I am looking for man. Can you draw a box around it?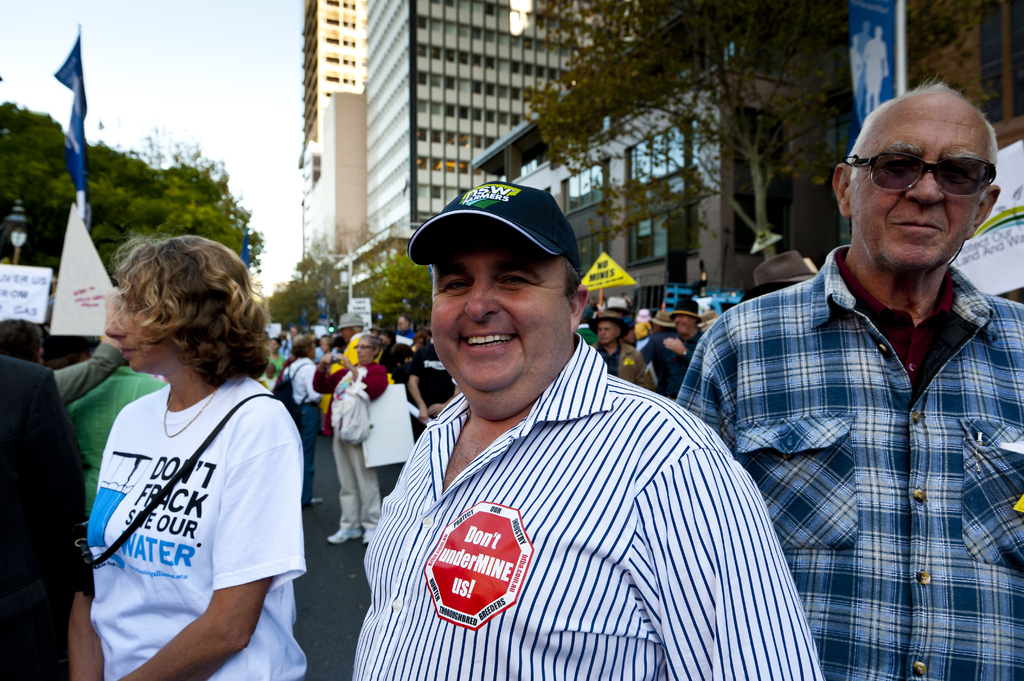
Sure, the bounding box is select_region(280, 329, 328, 511).
